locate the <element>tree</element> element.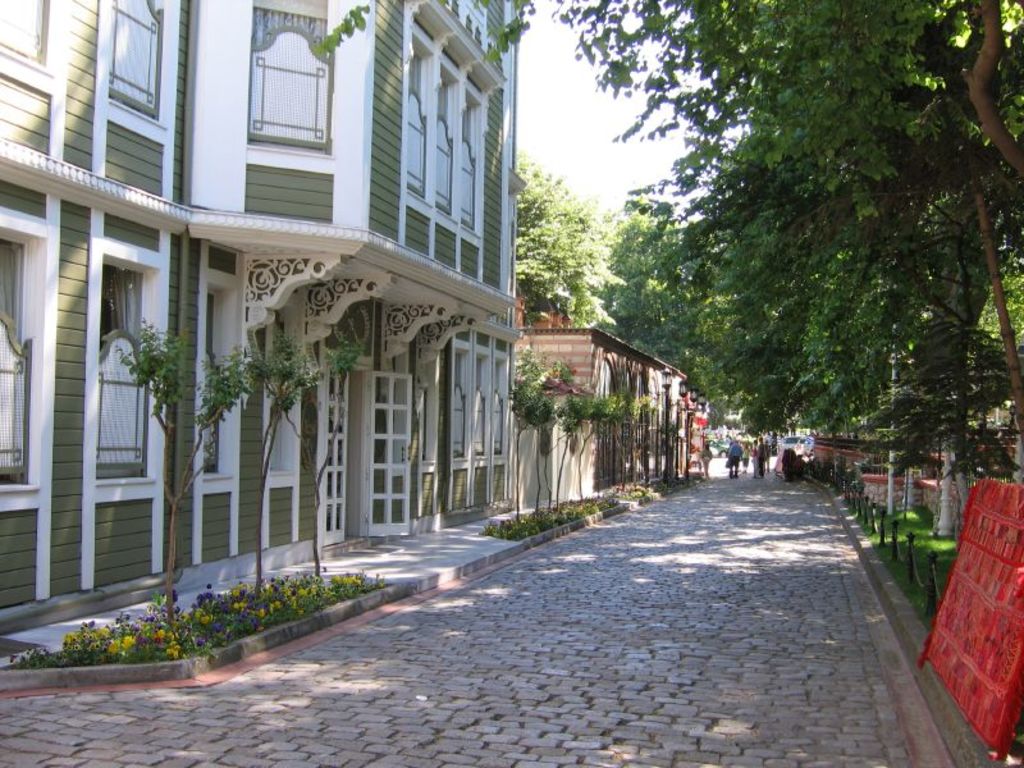
Element bbox: 608, 186, 731, 407.
